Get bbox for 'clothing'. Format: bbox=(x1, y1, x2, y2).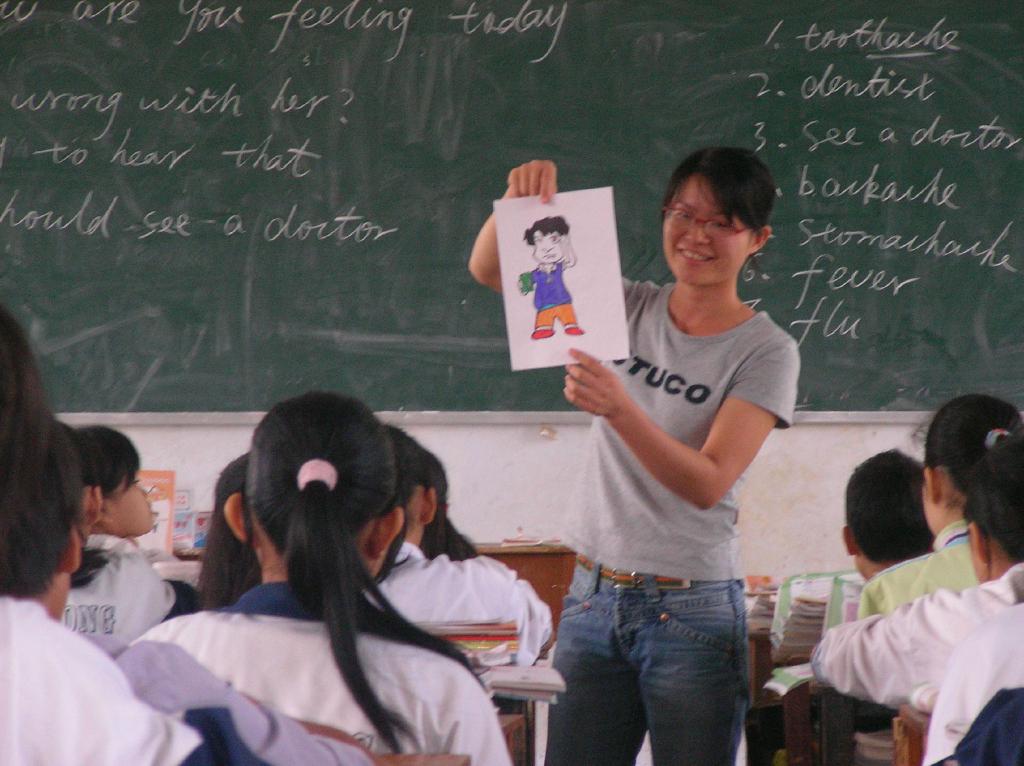
bbox=(852, 519, 978, 618).
